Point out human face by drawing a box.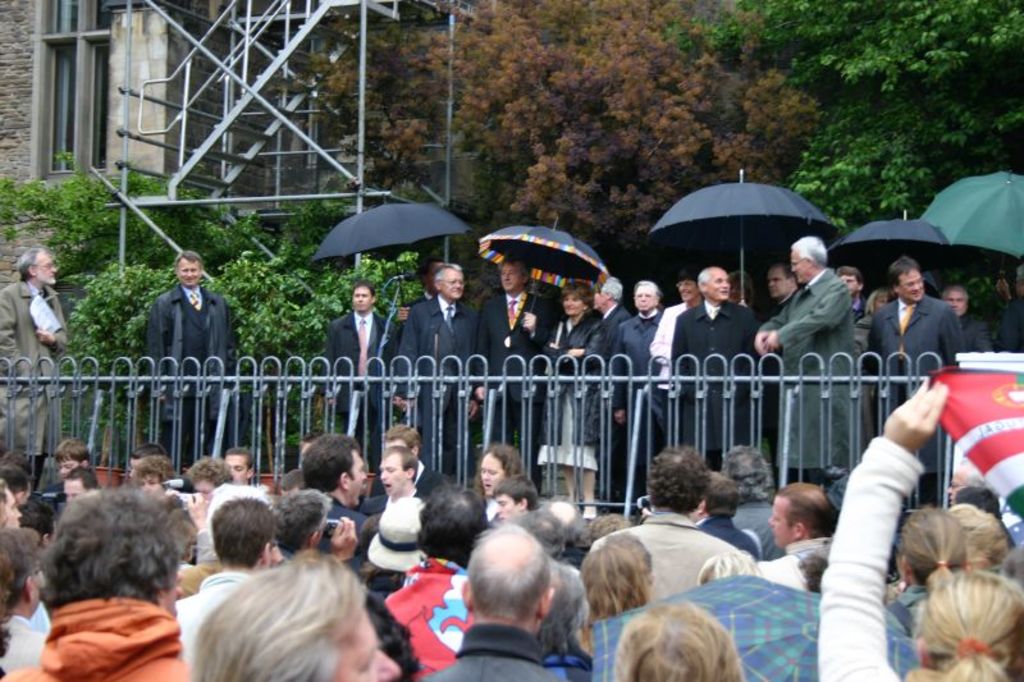
BBox(635, 283, 655, 315).
